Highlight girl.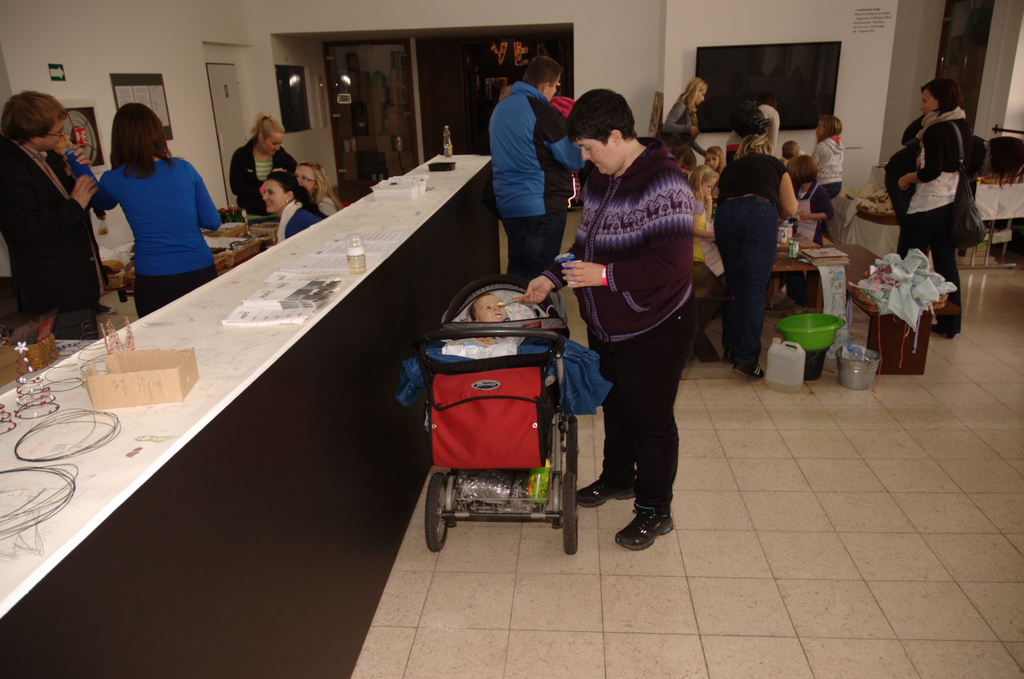
Highlighted region: region(706, 142, 726, 171).
